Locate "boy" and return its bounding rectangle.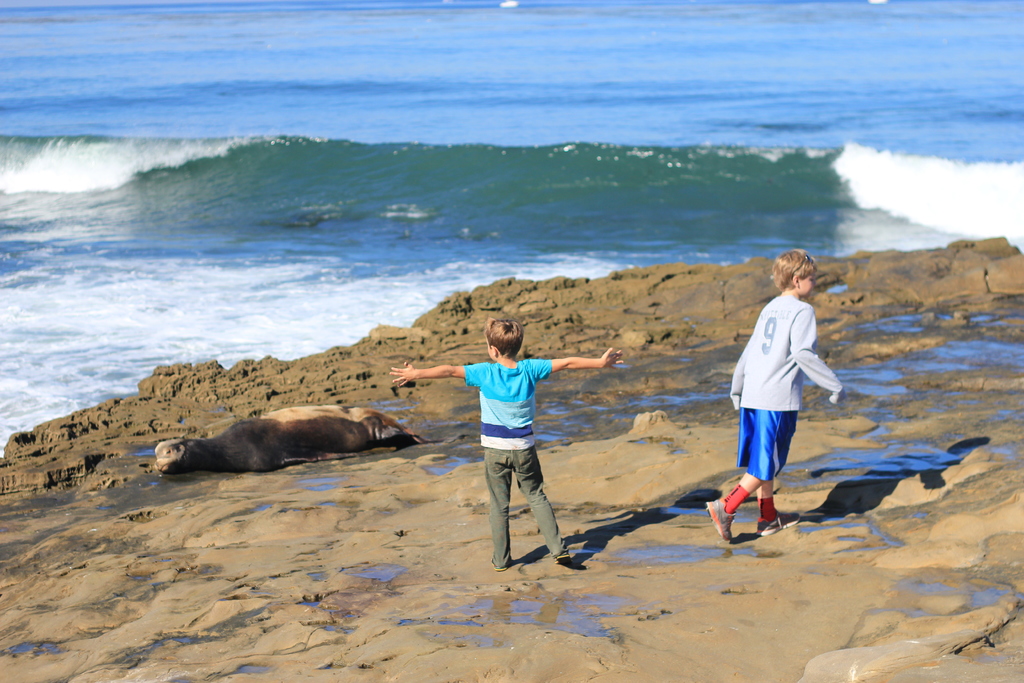
x1=702, y1=248, x2=844, y2=546.
